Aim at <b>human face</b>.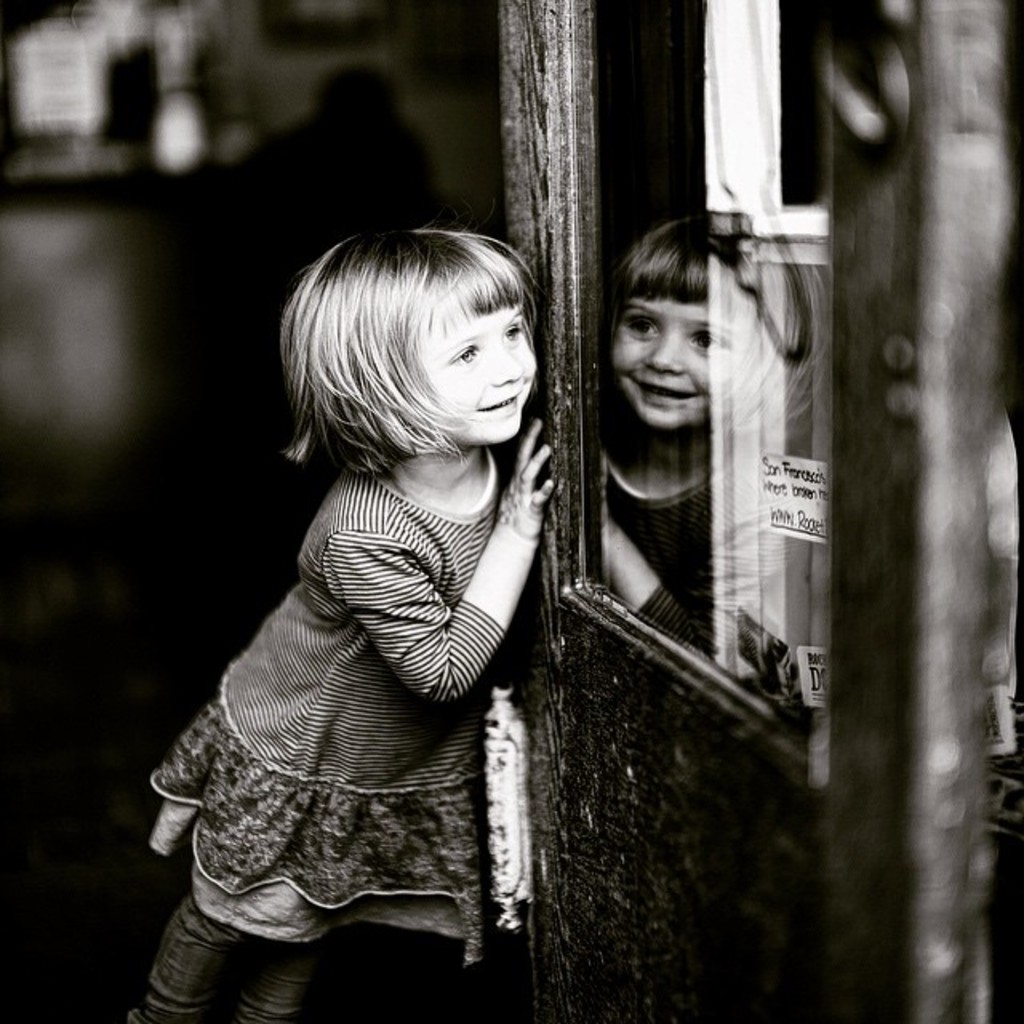
Aimed at 416, 296, 536, 443.
